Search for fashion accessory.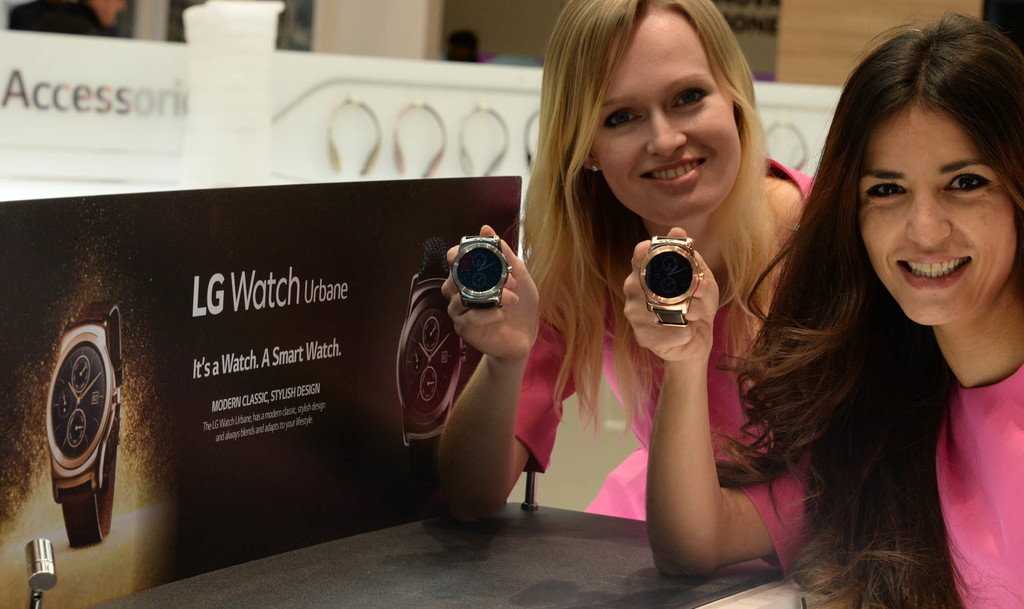
Found at bbox=(639, 231, 700, 329).
